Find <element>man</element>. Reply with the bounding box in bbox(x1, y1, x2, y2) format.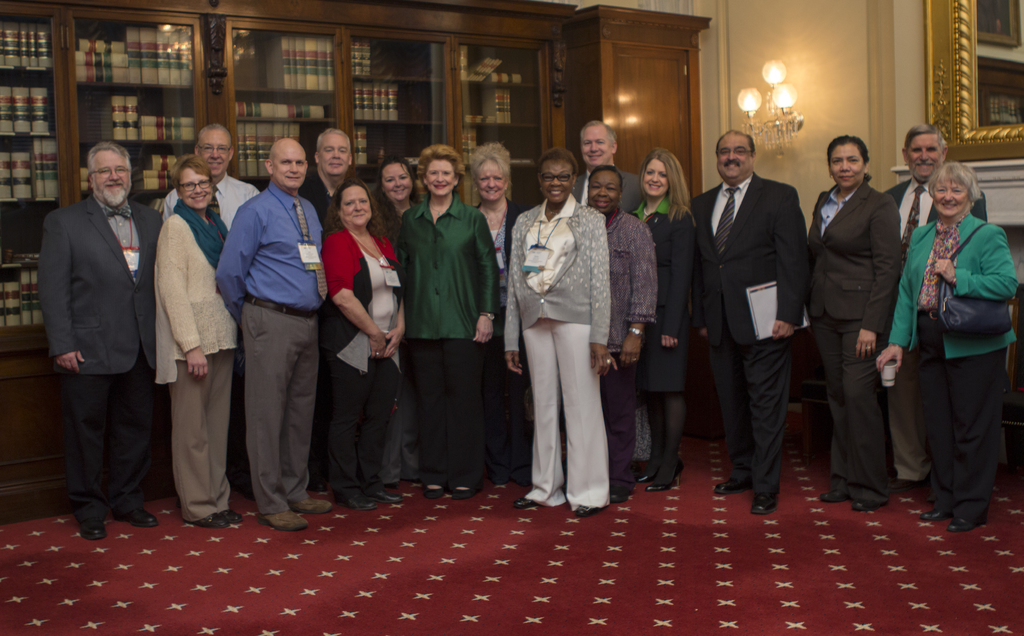
bbox(39, 145, 164, 537).
